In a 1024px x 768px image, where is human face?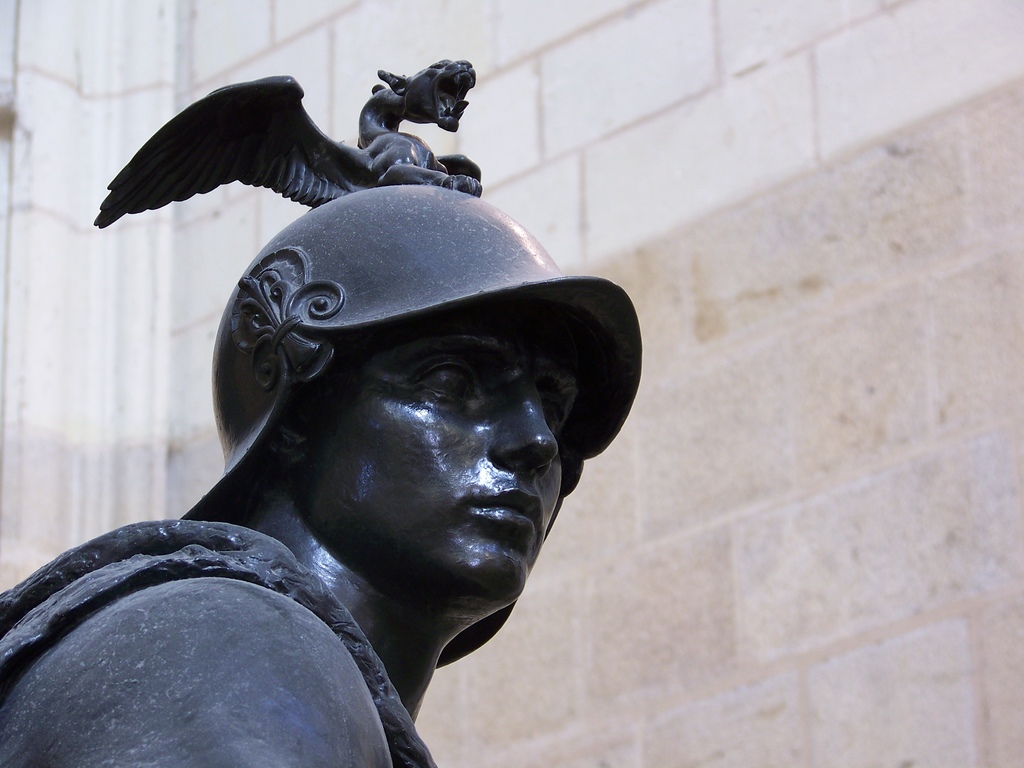
region(304, 321, 579, 620).
